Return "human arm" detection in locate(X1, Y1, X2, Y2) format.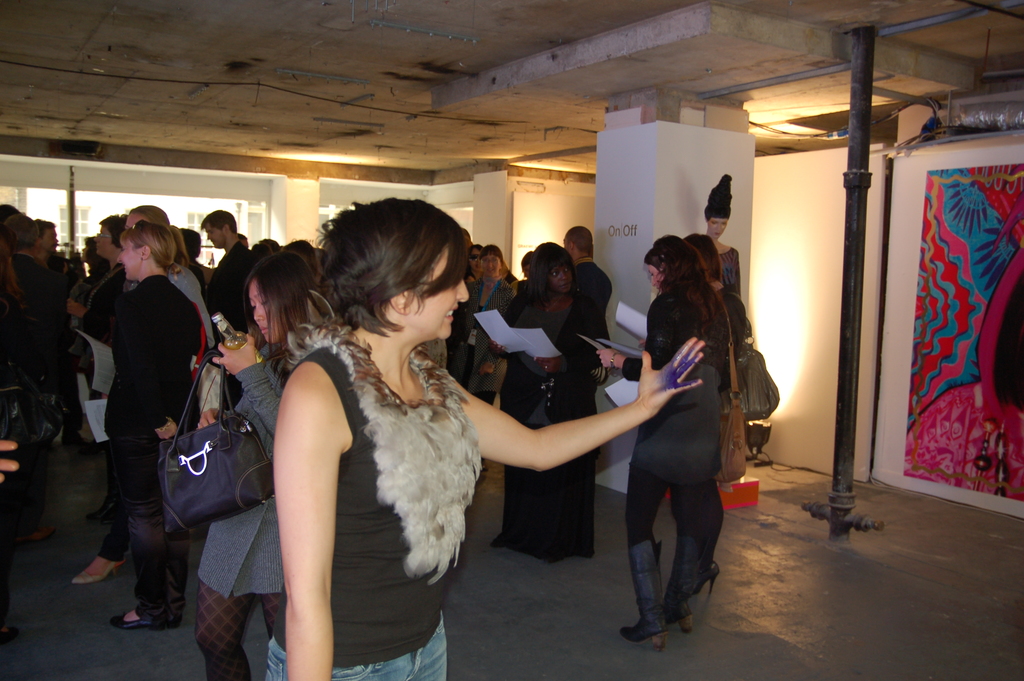
locate(461, 336, 701, 468).
